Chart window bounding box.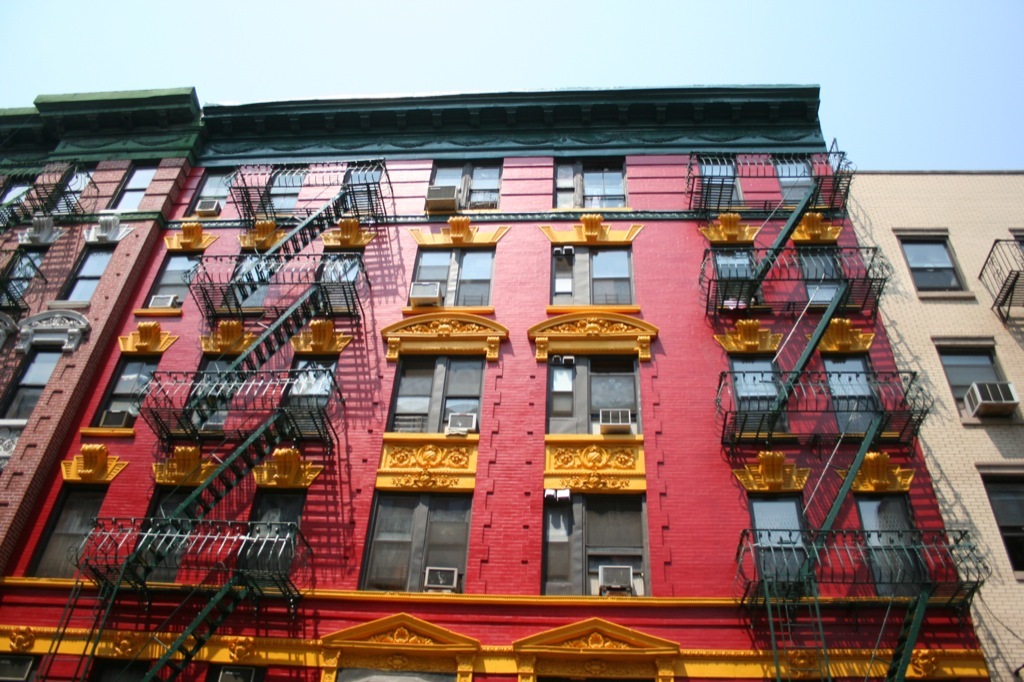
Charted: <region>392, 347, 482, 439</region>.
